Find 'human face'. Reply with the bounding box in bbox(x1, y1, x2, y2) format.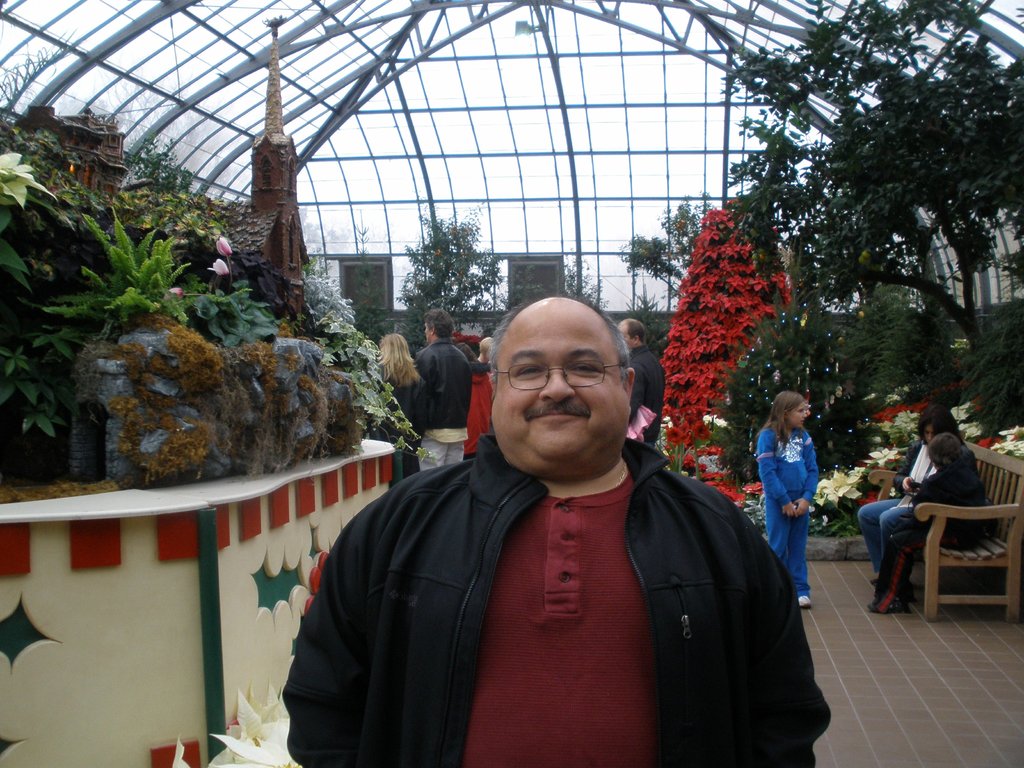
bbox(790, 403, 806, 429).
